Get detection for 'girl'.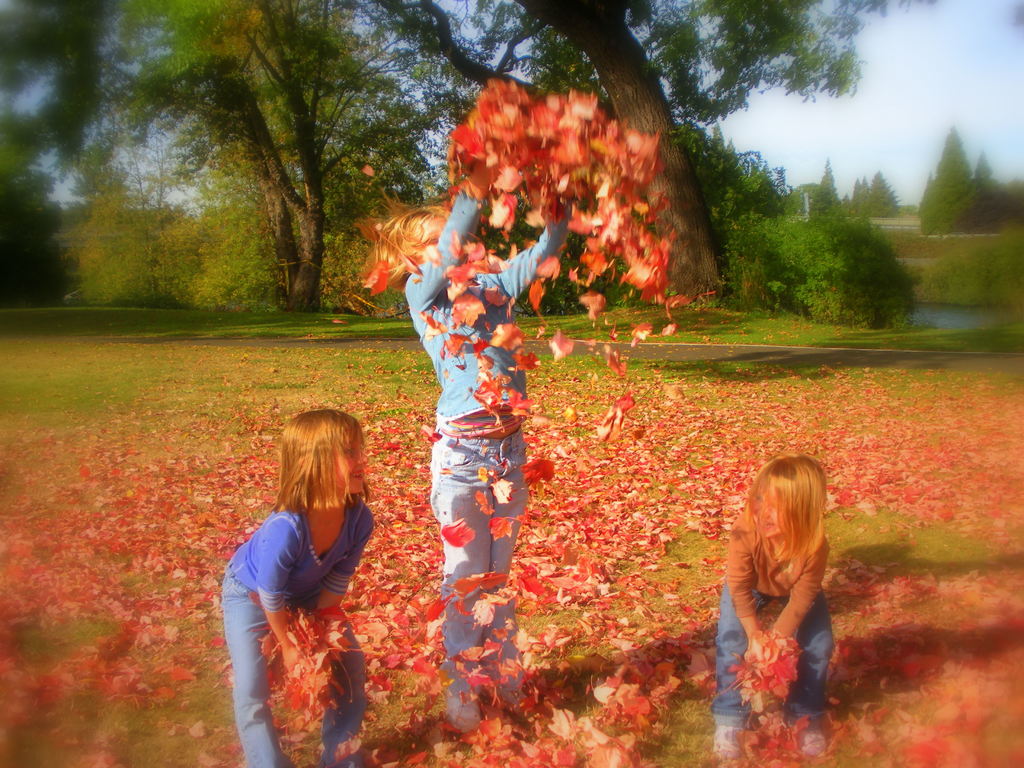
Detection: x1=714, y1=457, x2=834, y2=767.
